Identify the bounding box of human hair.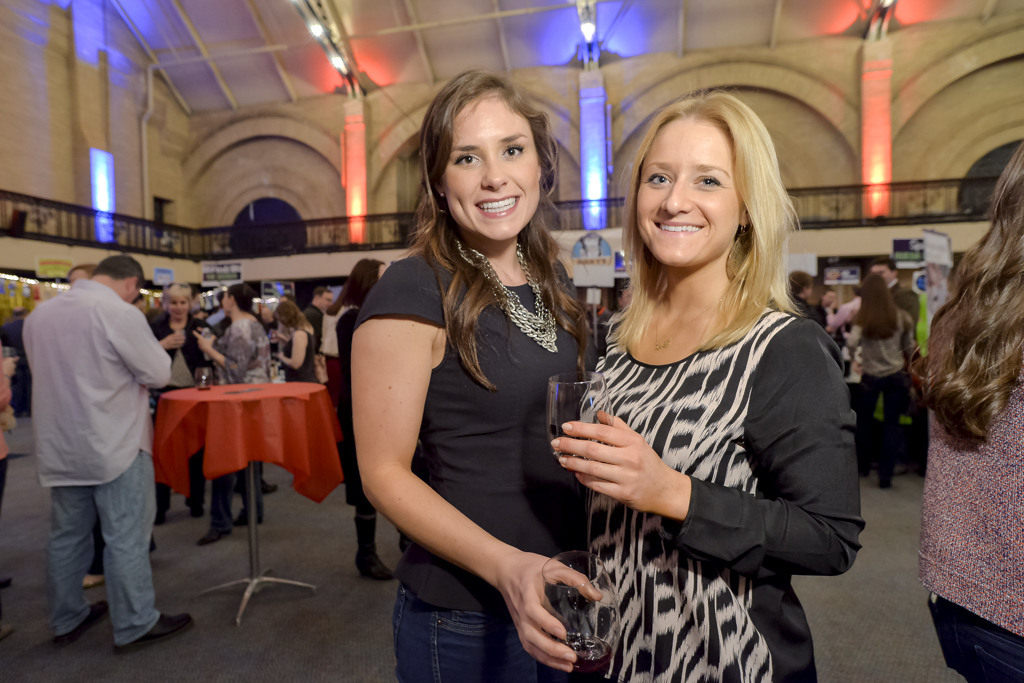
90, 253, 147, 292.
